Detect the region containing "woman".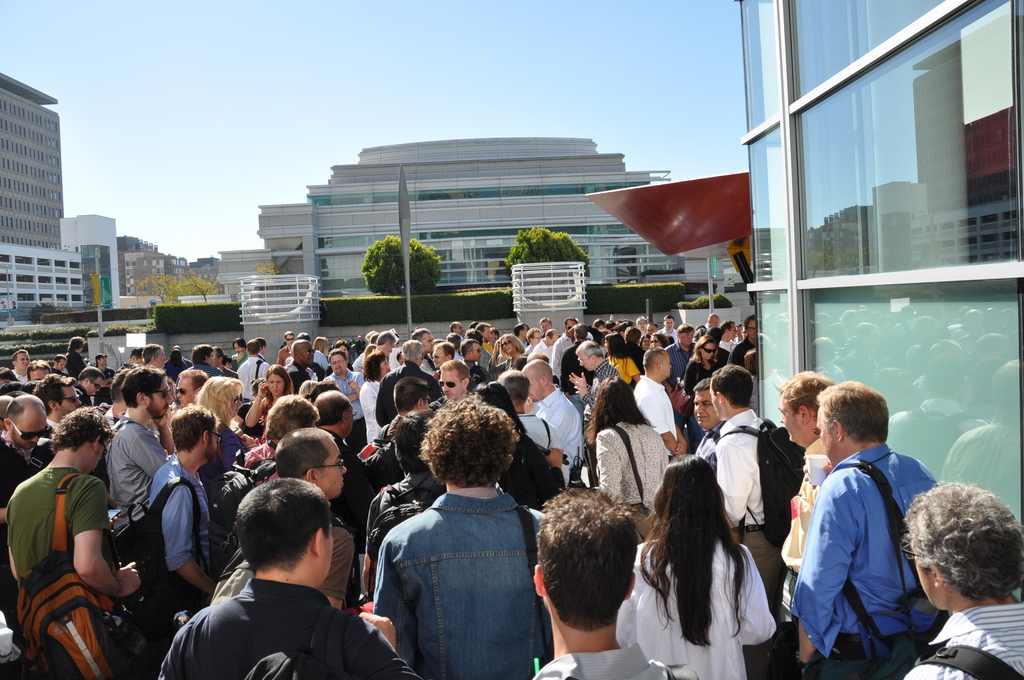
[776,368,836,602].
